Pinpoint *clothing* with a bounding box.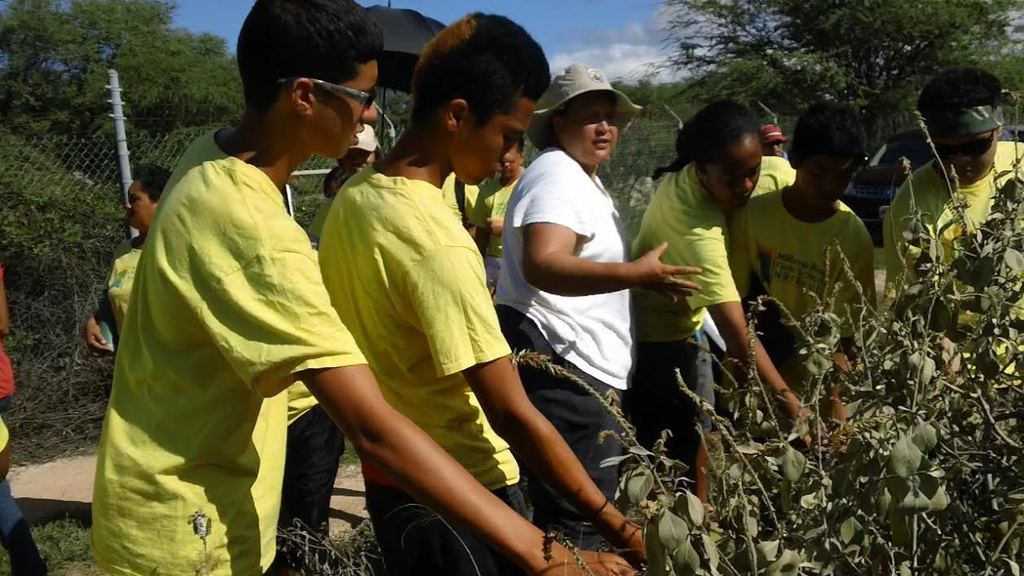
[311,165,527,575].
